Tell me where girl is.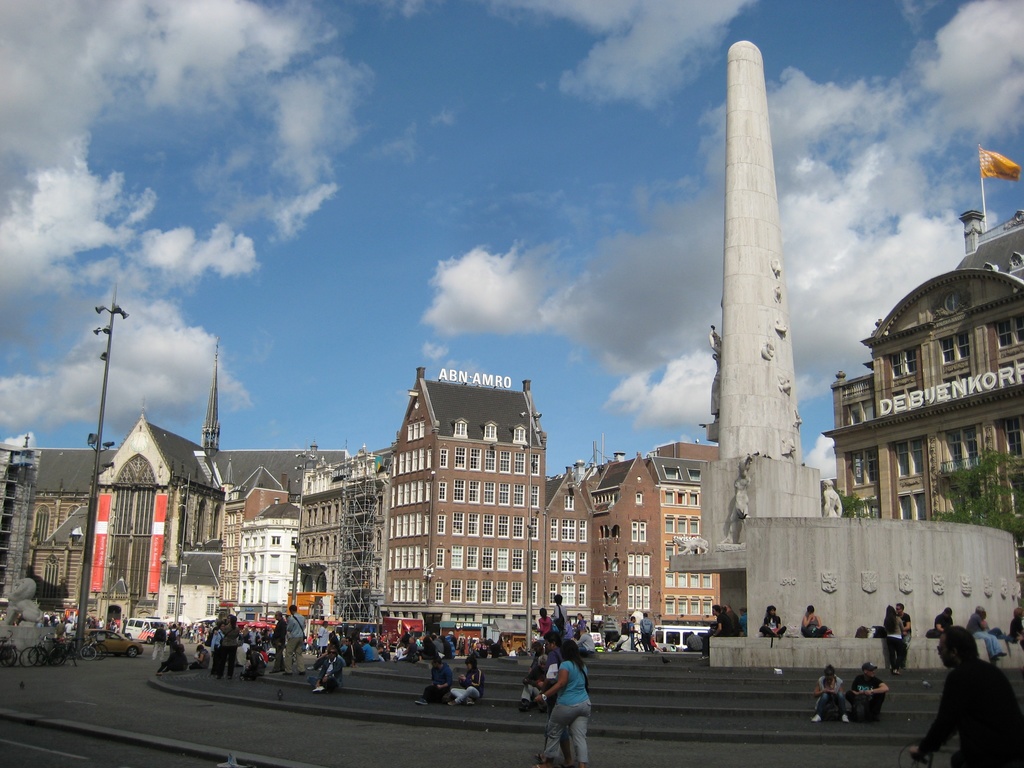
girl is at box=[877, 609, 909, 674].
